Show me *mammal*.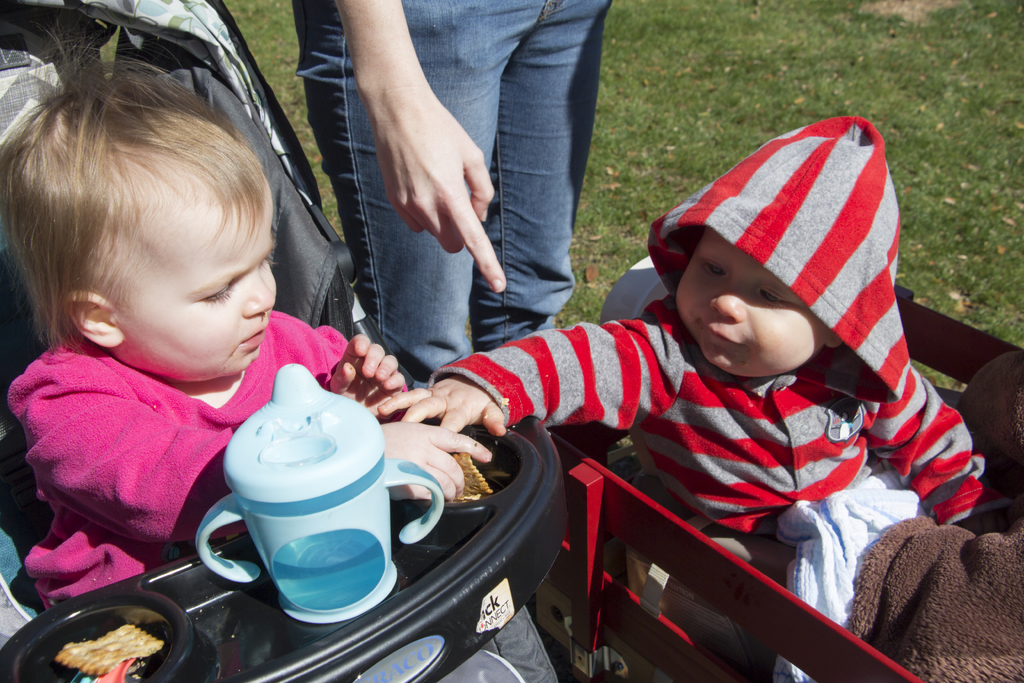
*mammal* is here: 385 135 946 647.
